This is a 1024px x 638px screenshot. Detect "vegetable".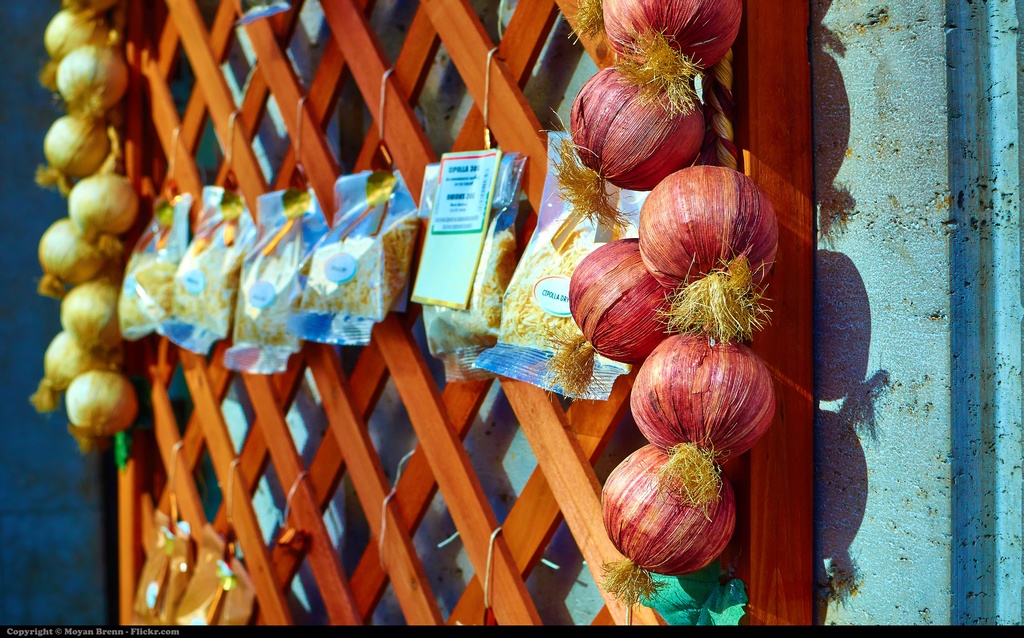
633, 328, 780, 511.
